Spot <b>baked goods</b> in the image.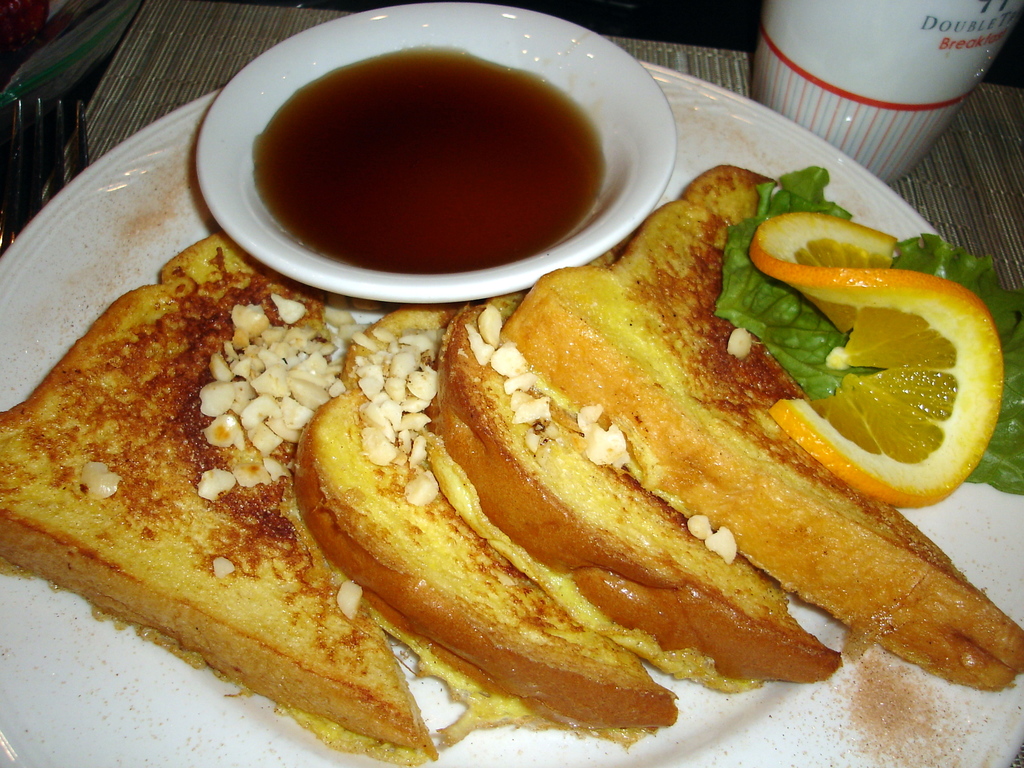
<b>baked goods</b> found at crop(287, 303, 678, 748).
